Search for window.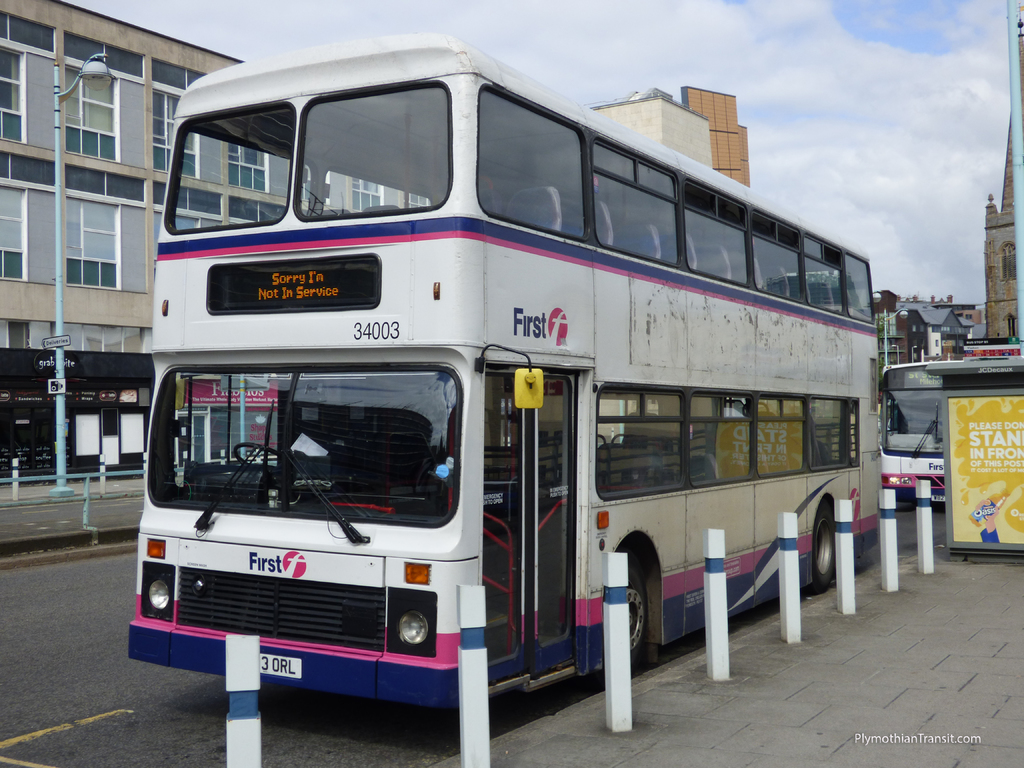
Found at detection(304, 164, 335, 210).
